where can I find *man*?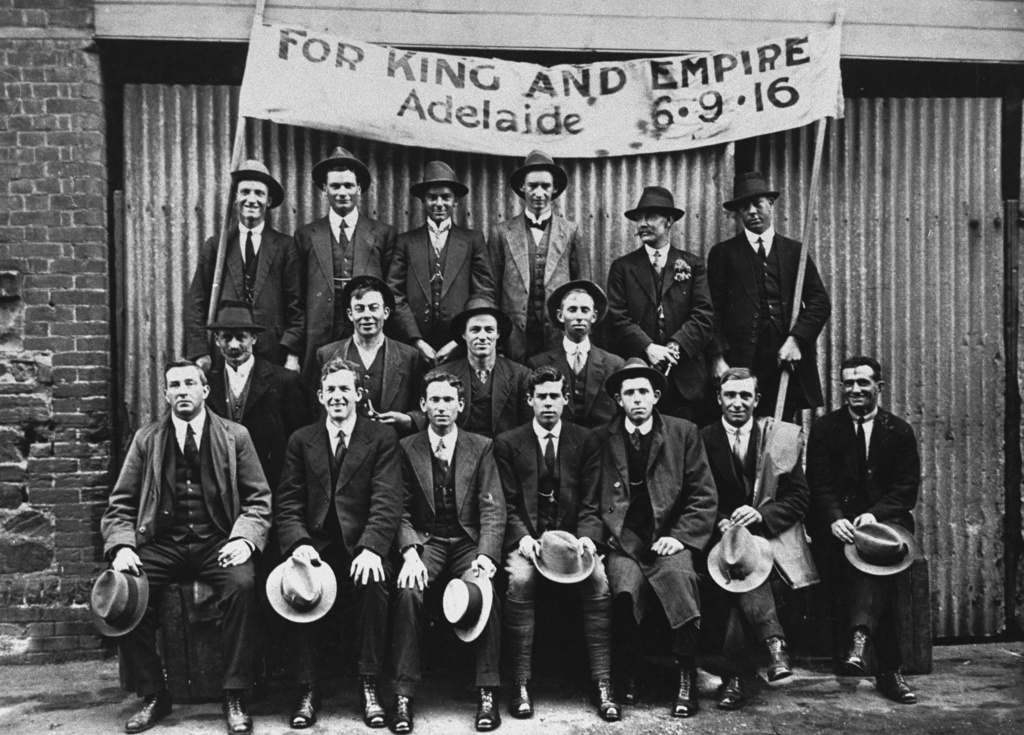
You can find it at bbox=[387, 365, 506, 734].
